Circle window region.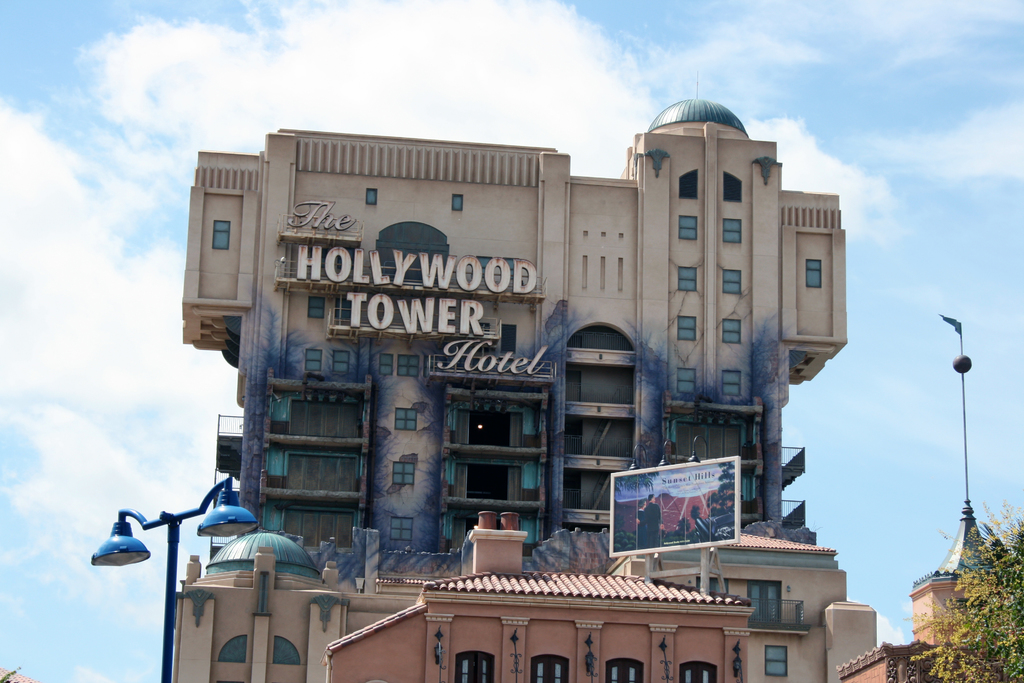
Region: locate(308, 348, 322, 373).
